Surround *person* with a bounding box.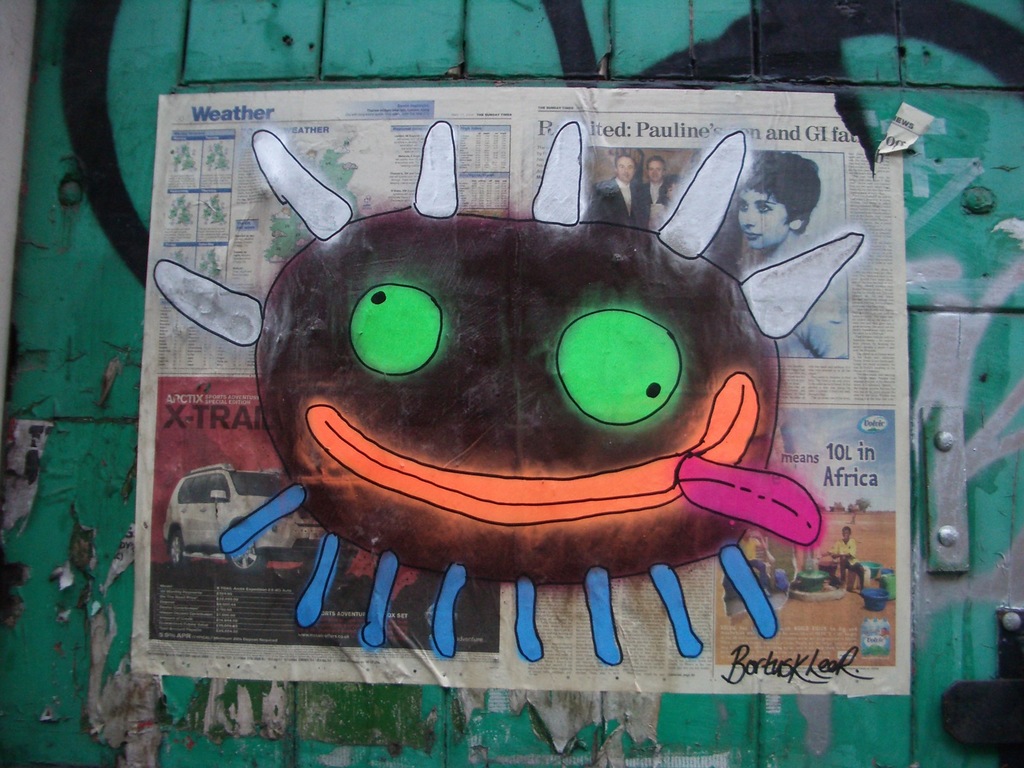
rect(583, 148, 648, 241).
